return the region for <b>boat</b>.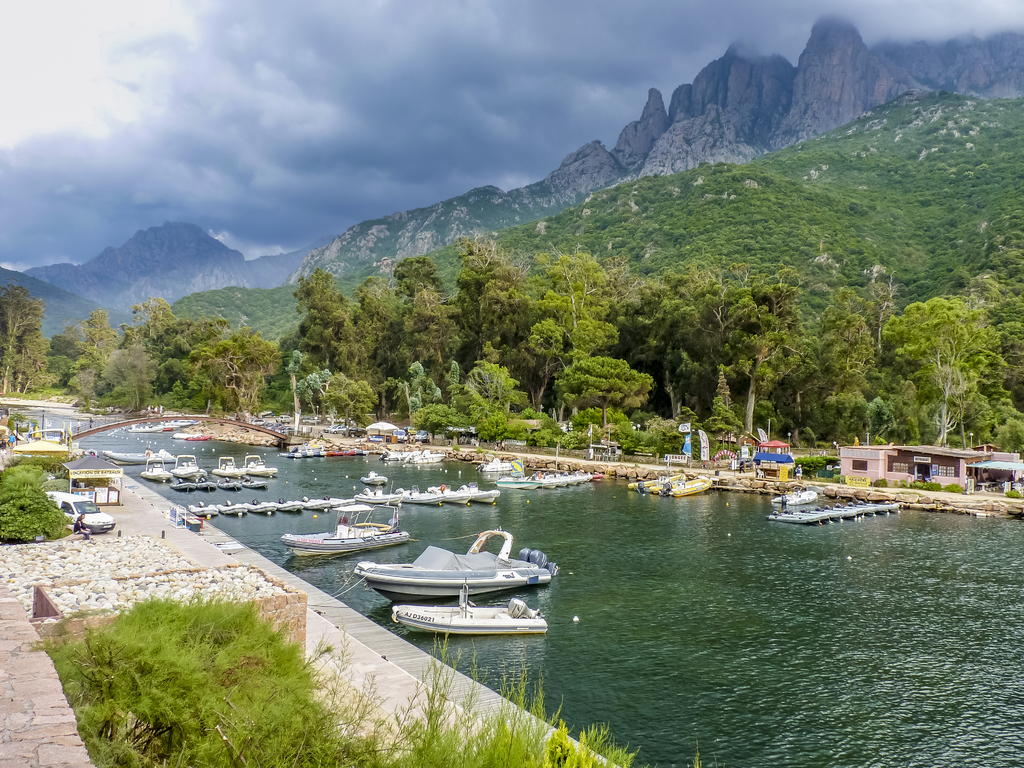
x1=388 y1=570 x2=551 y2=636.
